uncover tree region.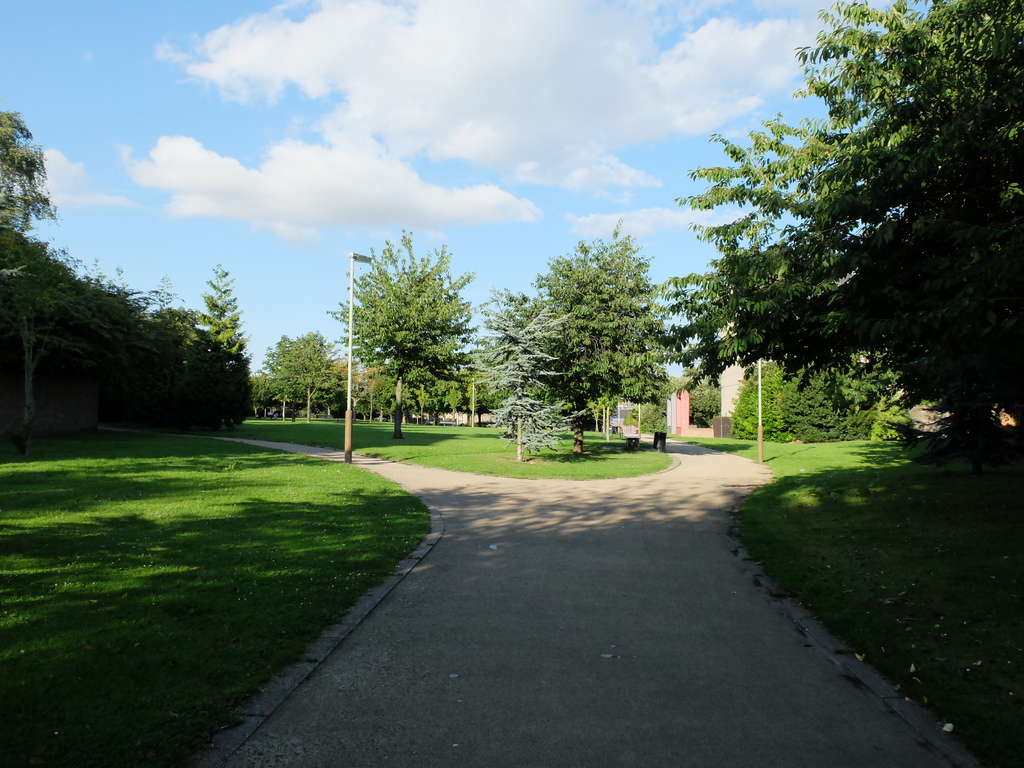
Uncovered: {"left": 662, "top": 0, "right": 1020, "bottom": 476}.
